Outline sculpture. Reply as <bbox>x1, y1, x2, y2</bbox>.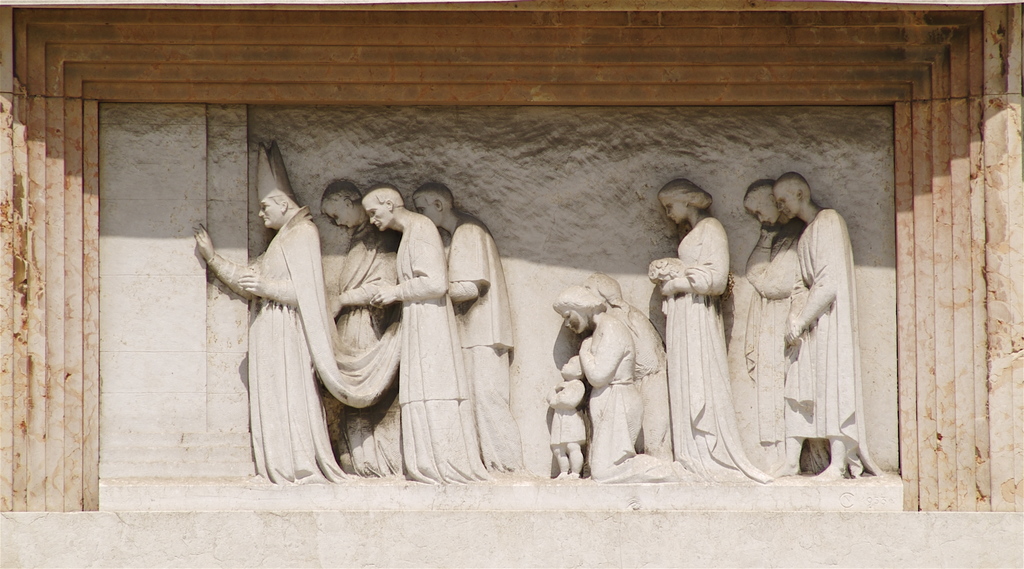
<bbox>362, 179, 492, 490</bbox>.
